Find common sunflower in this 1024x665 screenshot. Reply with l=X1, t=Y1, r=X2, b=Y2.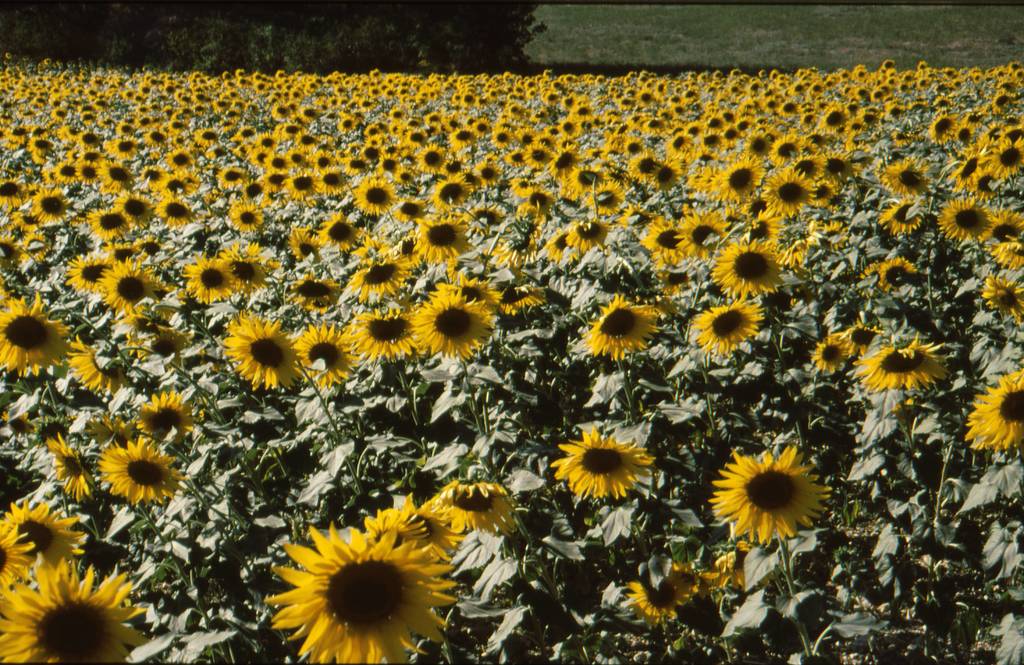
l=964, t=376, r=1023, b=451.
